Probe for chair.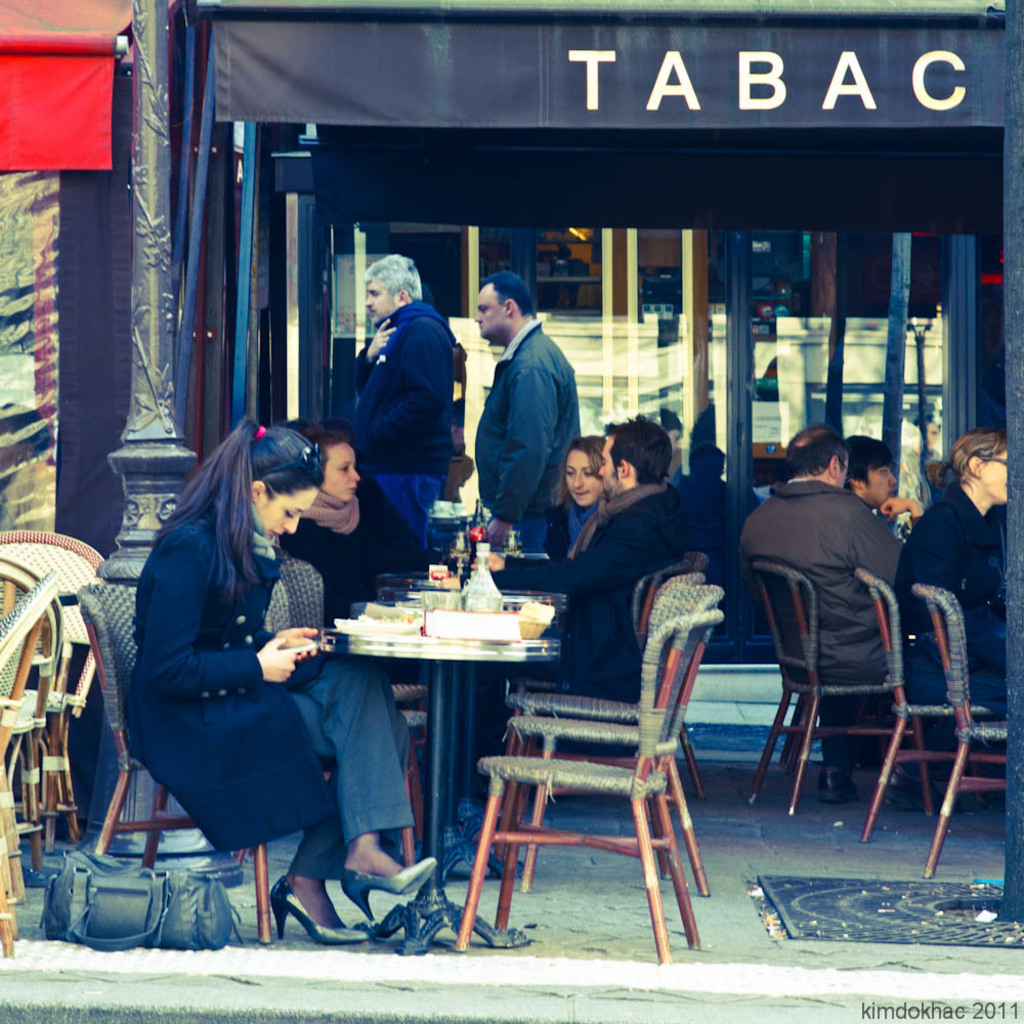
Probe result: (x1=509, y1=589, x2=727, y2=892).
